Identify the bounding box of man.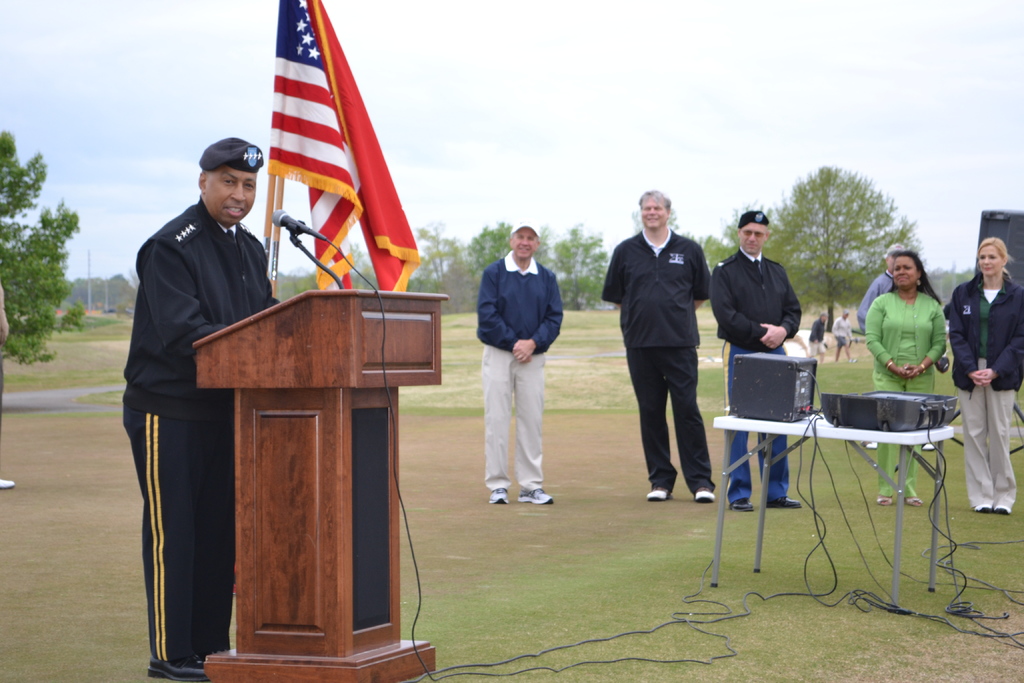
<box>596,183,726,502</box>.
